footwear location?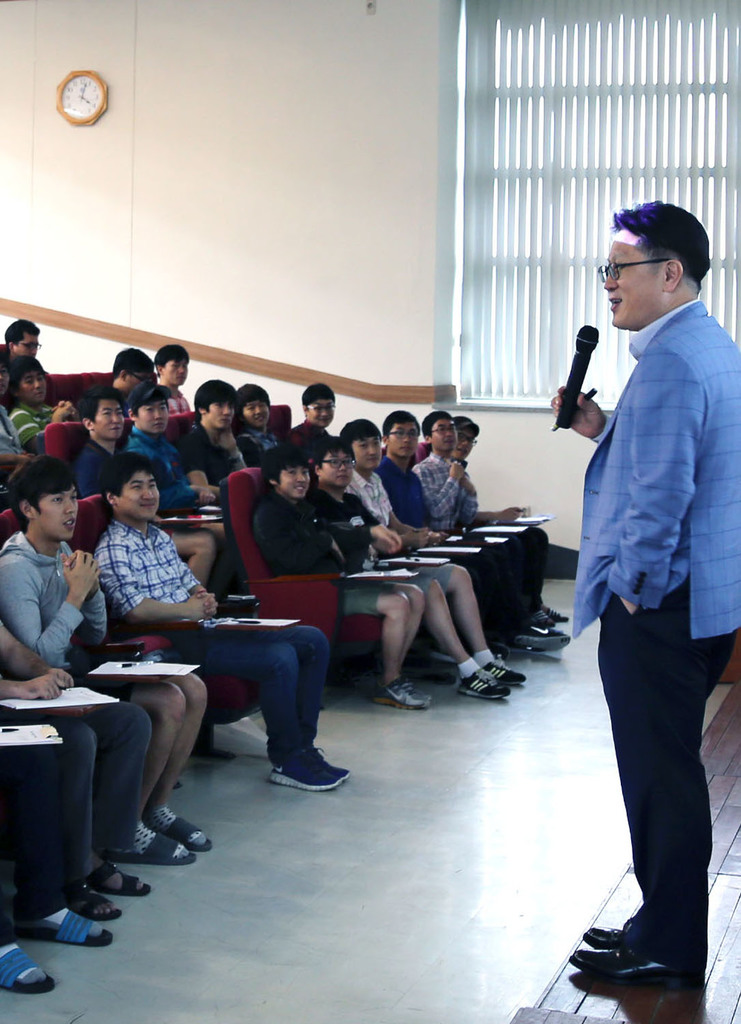
[x1=515, y1=632, x2=568, y2=648]
